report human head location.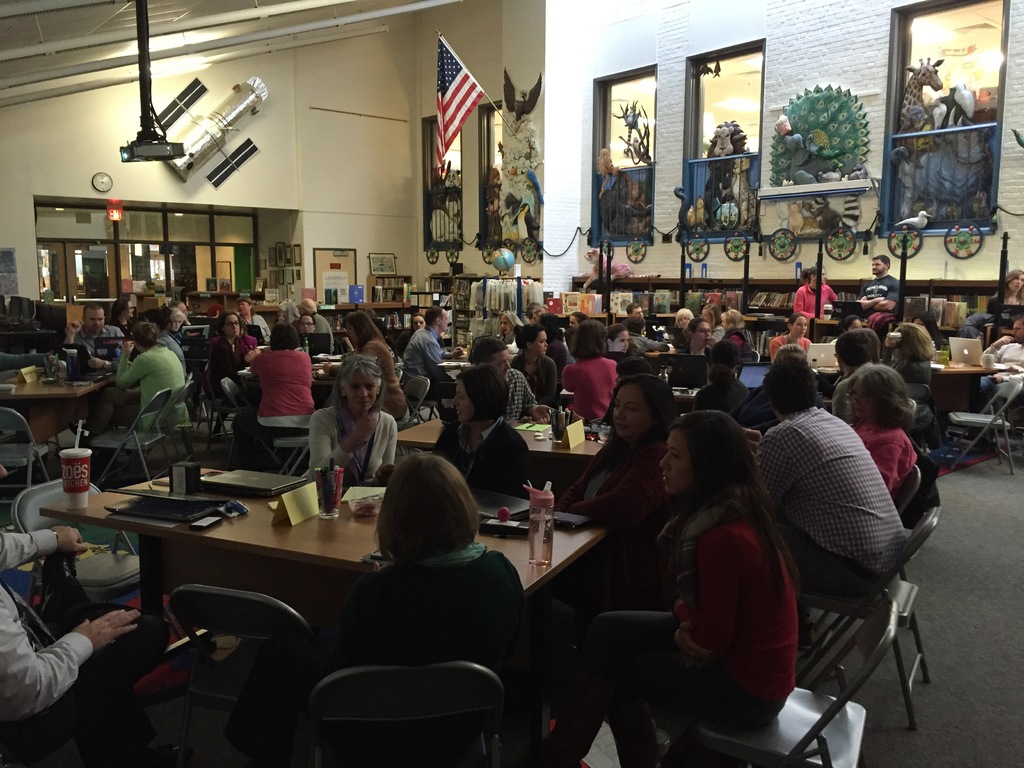
Report: BBox(757, 353, 819, 422).
